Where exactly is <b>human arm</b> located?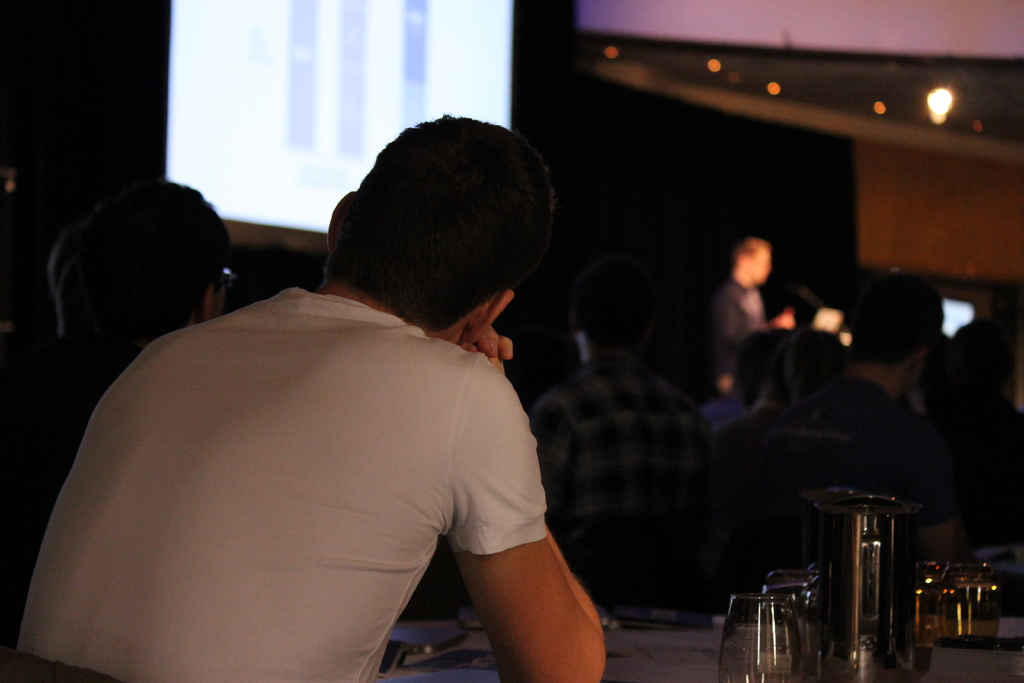
Its bounding box is Rect(461, 320, 504, 387).
